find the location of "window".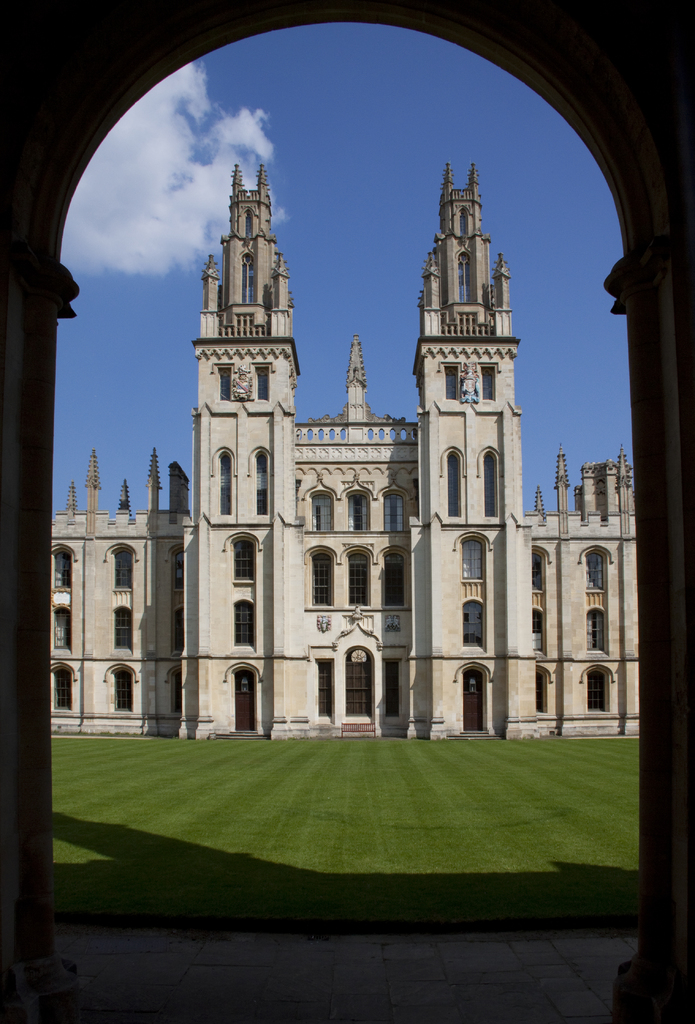
Location: (252, 453, 270, 518).
